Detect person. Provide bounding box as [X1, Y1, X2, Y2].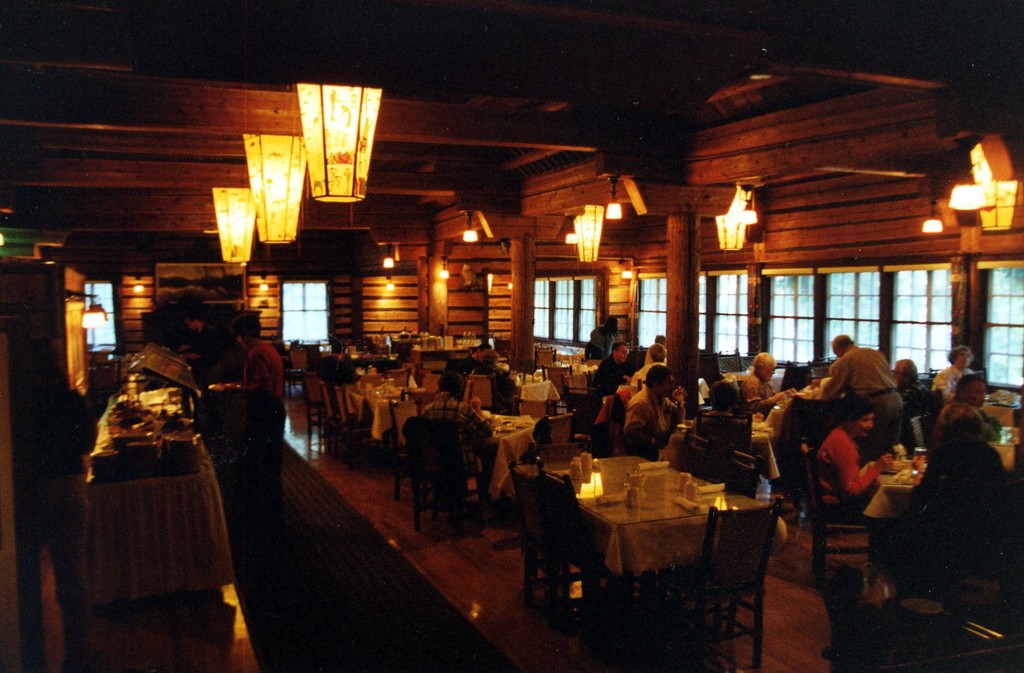
[814, 335, 905, 460].
